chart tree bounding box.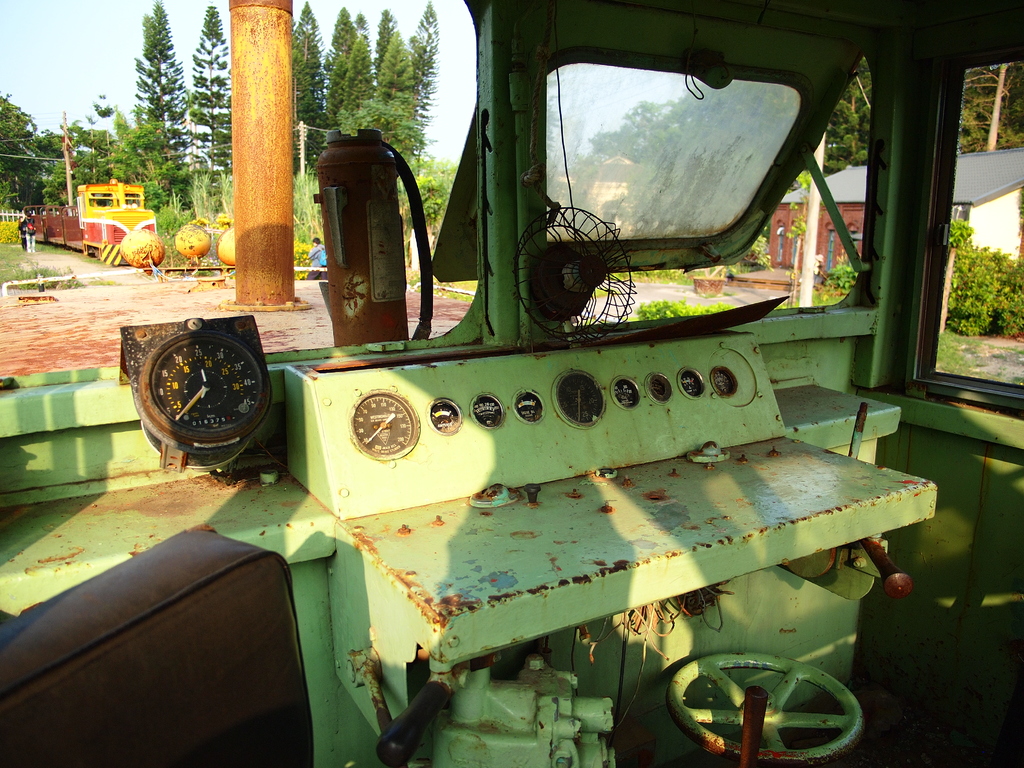
Charted: BBox(586, 93, 675, 173).
